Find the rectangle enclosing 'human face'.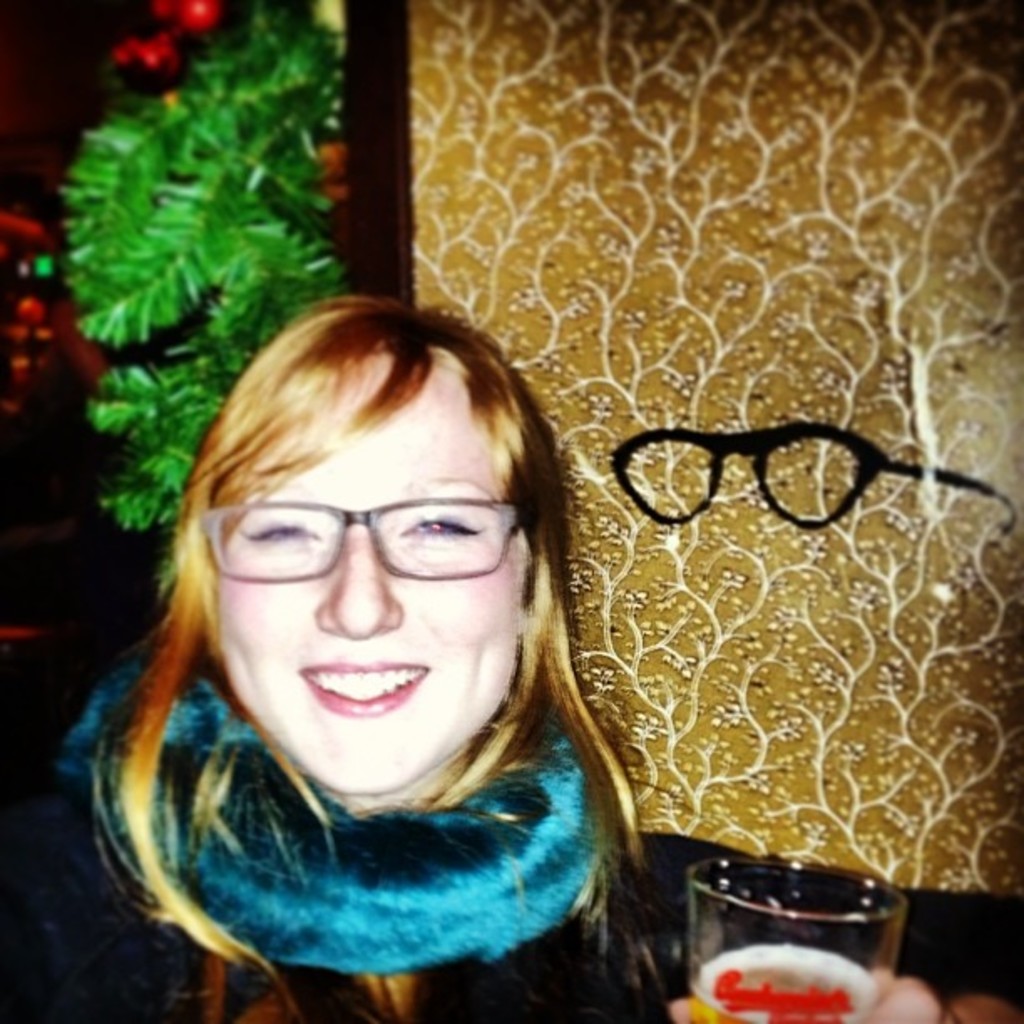
216 355 520 796.
